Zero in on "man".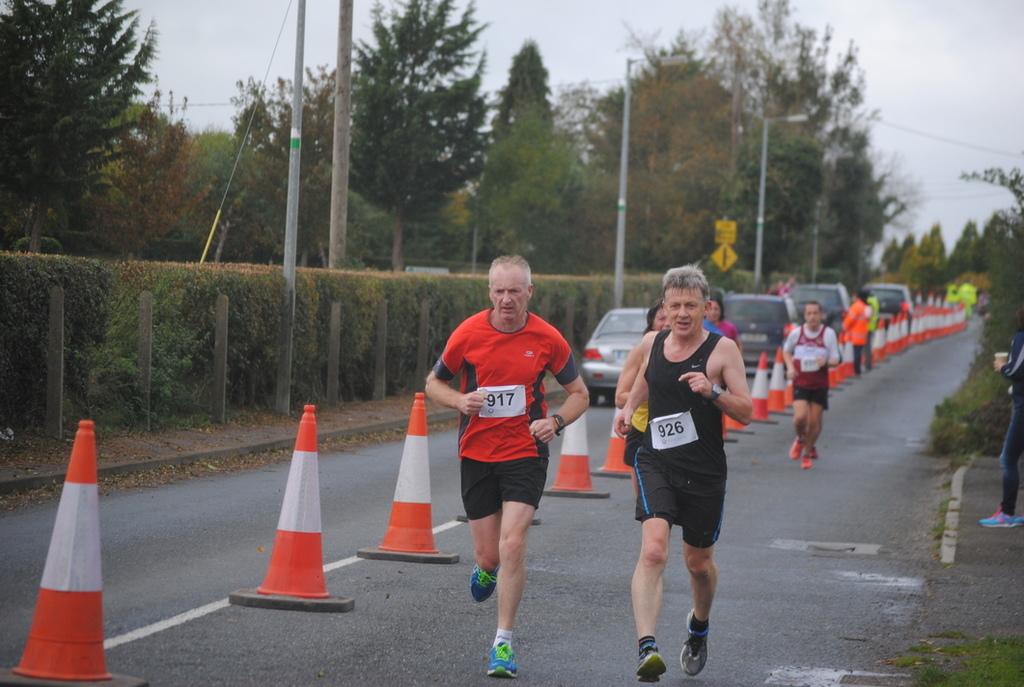
Zeroed in: 785,301,843,470.
